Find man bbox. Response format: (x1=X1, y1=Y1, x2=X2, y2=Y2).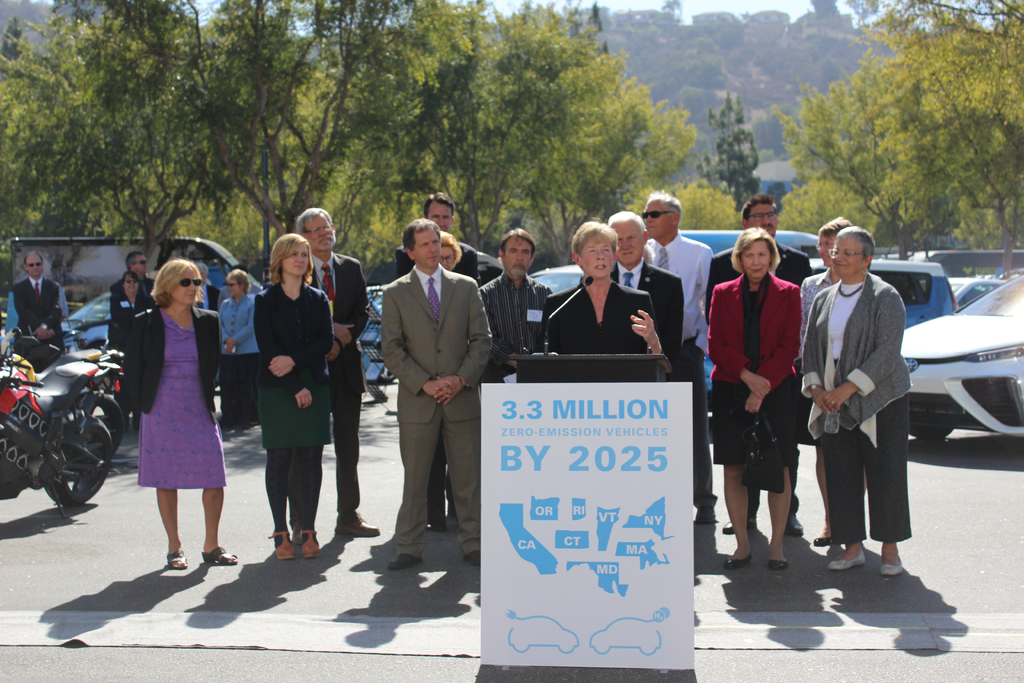
(x1=705, y1=195, x2=815, y2=536).
